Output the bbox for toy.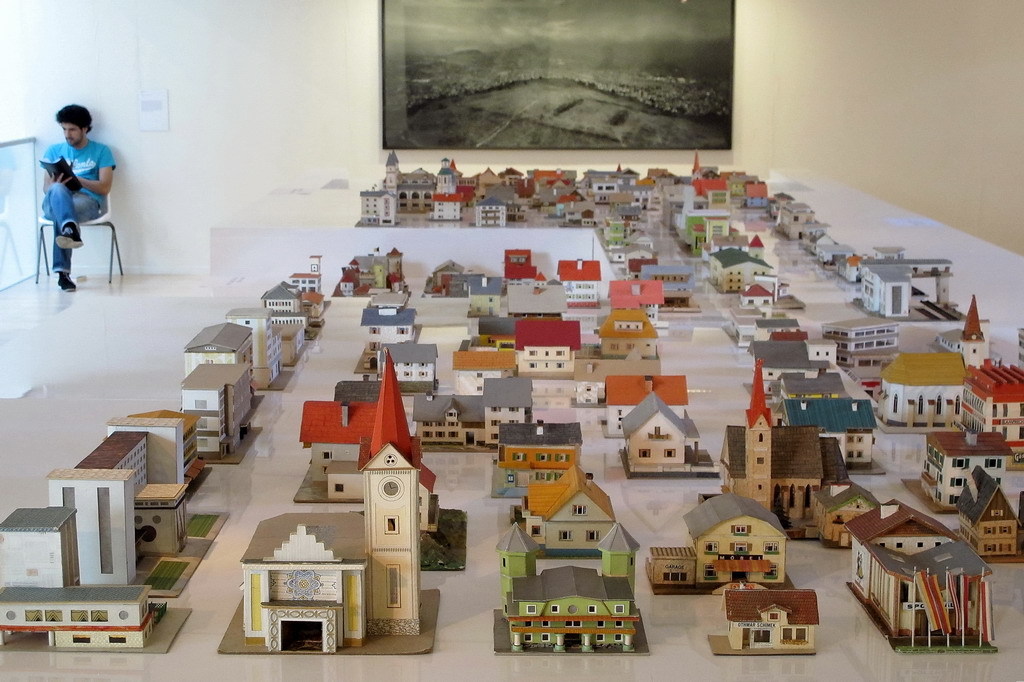
left=0, top=467, right=172, bottom=655.
